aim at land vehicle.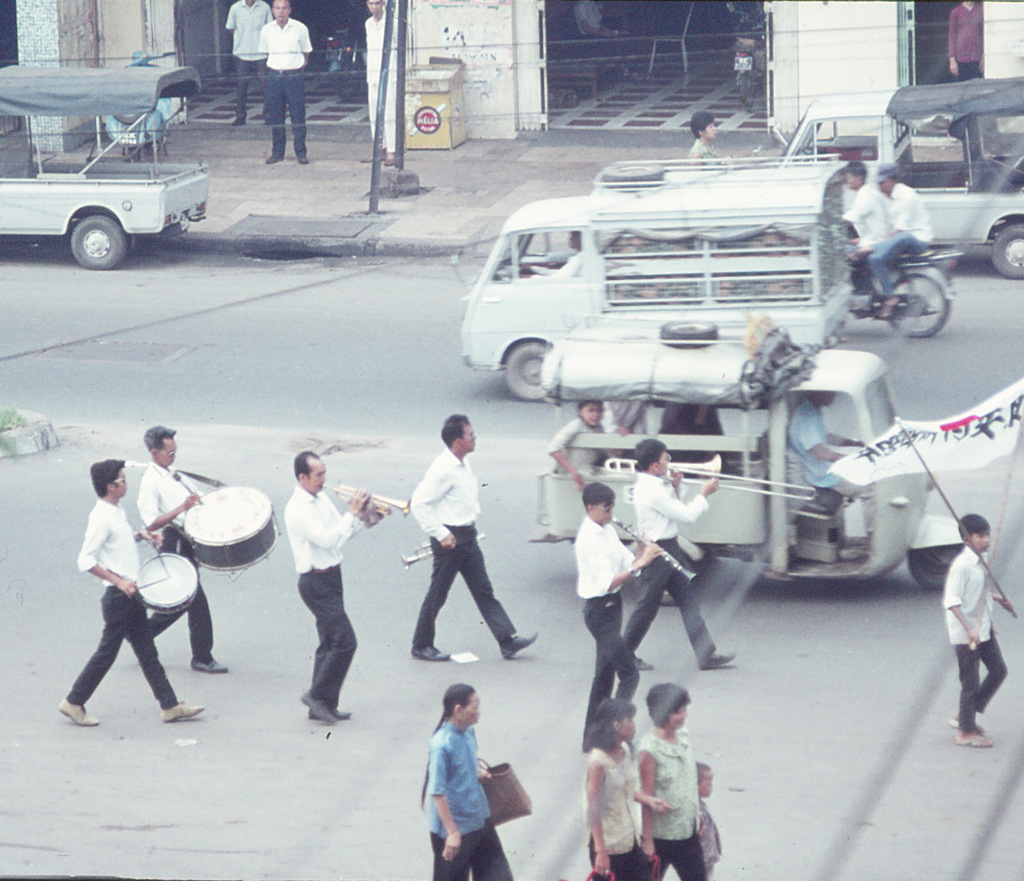
Aimed at <bbox>845, 246, 956, 327</bbox>.
